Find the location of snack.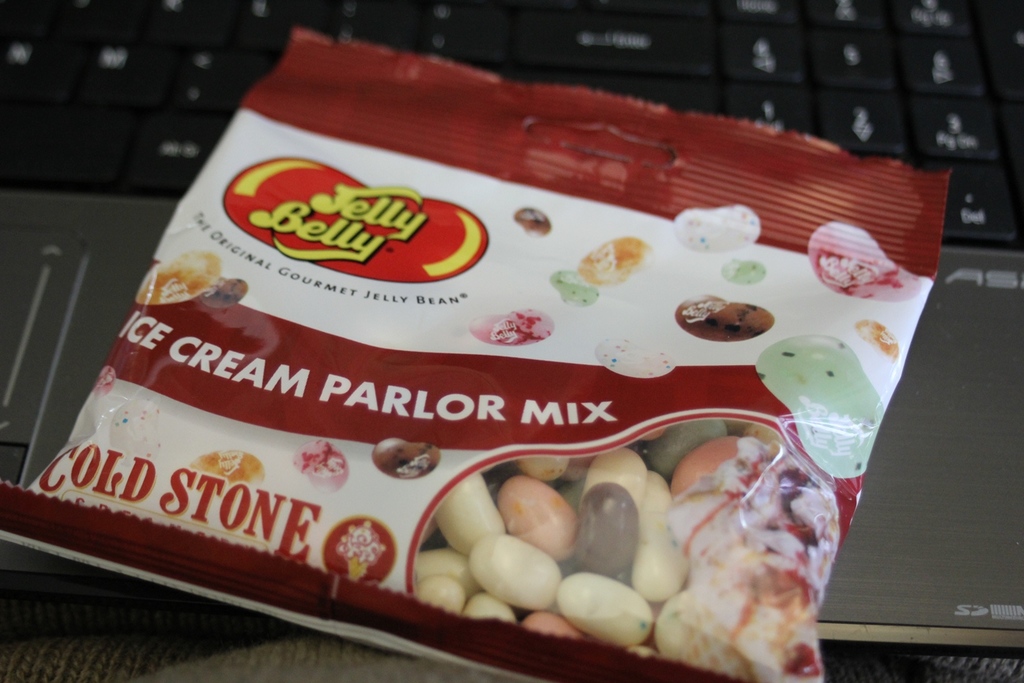
Location: <box>856,318,899,357</box>.
